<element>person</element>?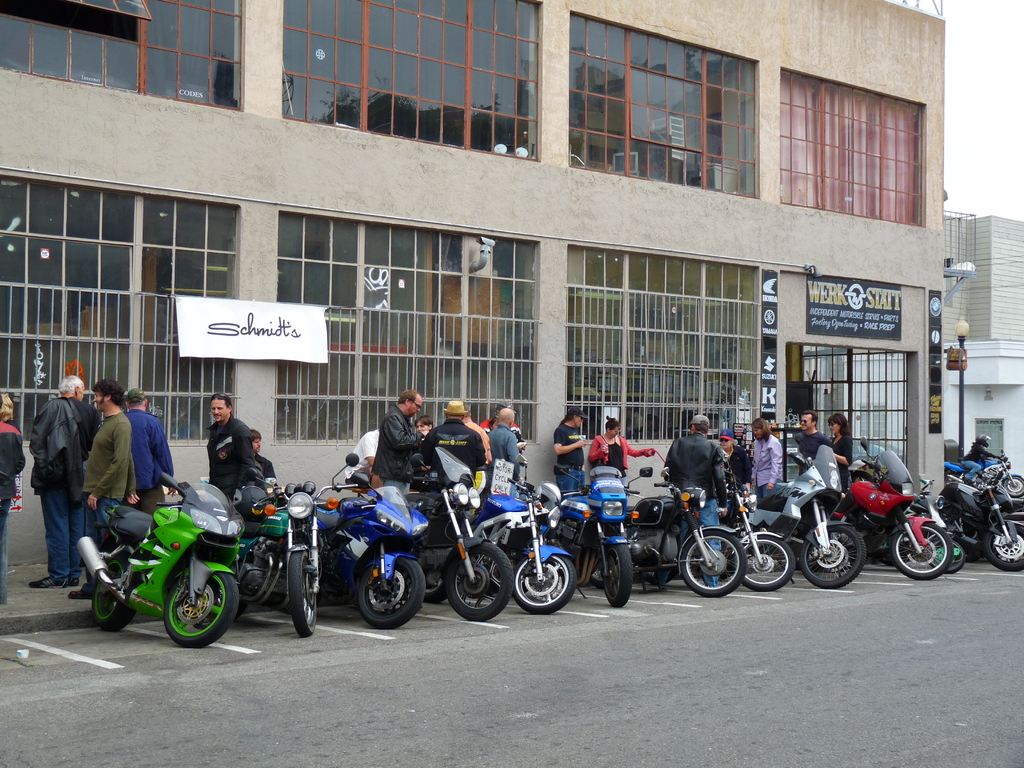
371, 389, 419, 491
